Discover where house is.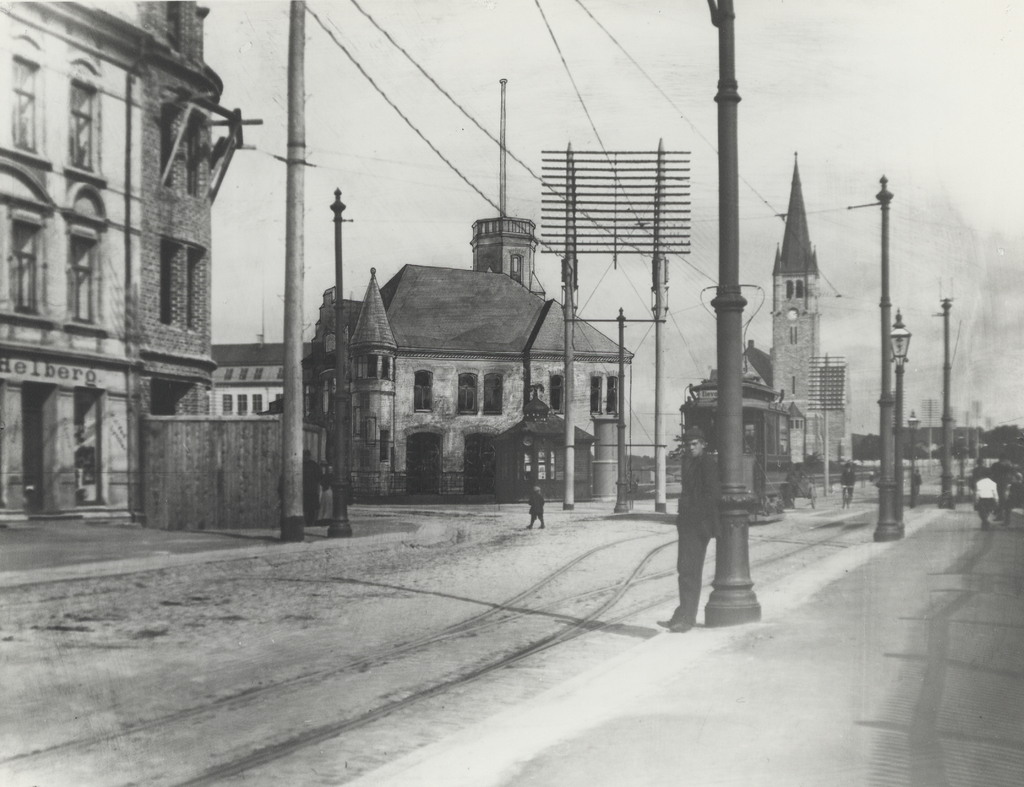
Discovered at (left=211, top=341, right=291, bottom=415).
